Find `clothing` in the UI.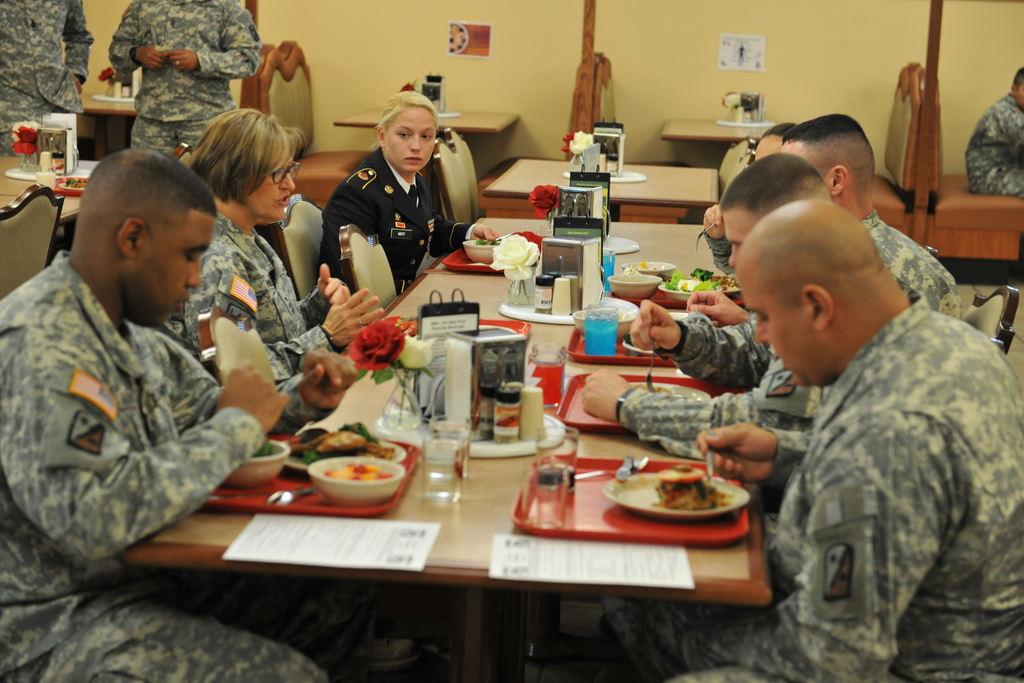
UI element at (616,311,838,454).
